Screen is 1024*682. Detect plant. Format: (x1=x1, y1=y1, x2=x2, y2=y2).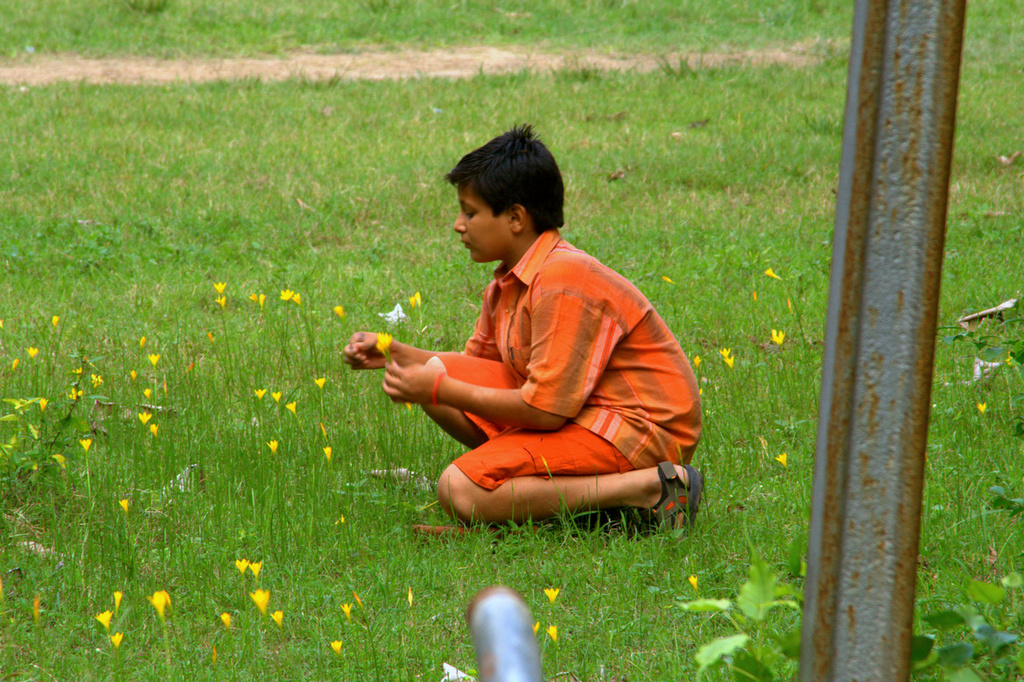
(x1=918, y1=564, x2=1023, y2=681).
